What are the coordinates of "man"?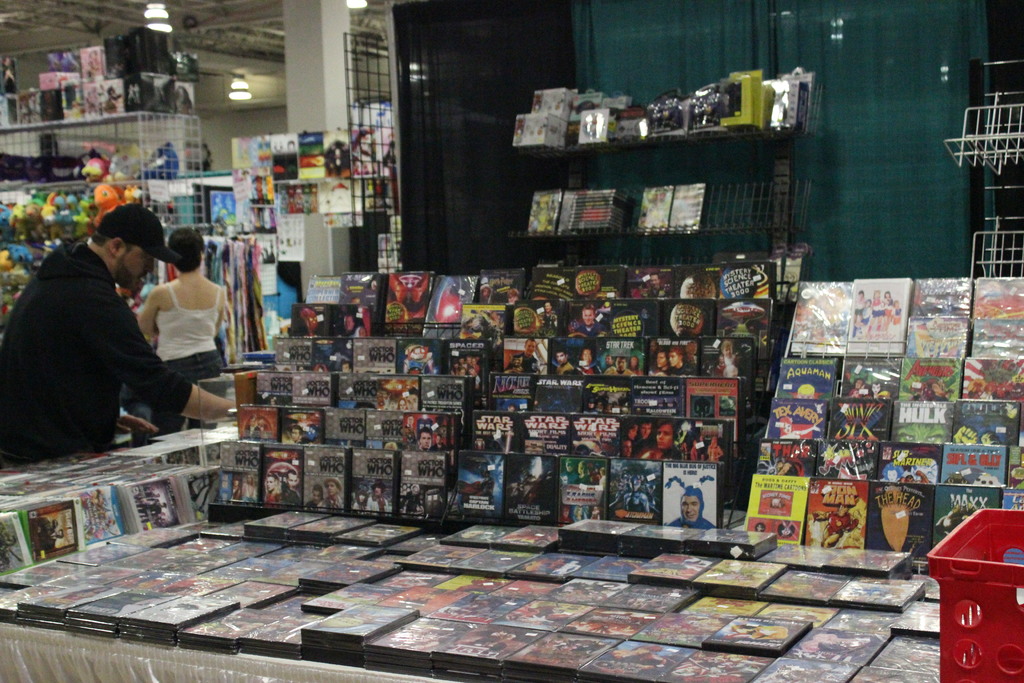
<box>416,423,436,454</box>.
